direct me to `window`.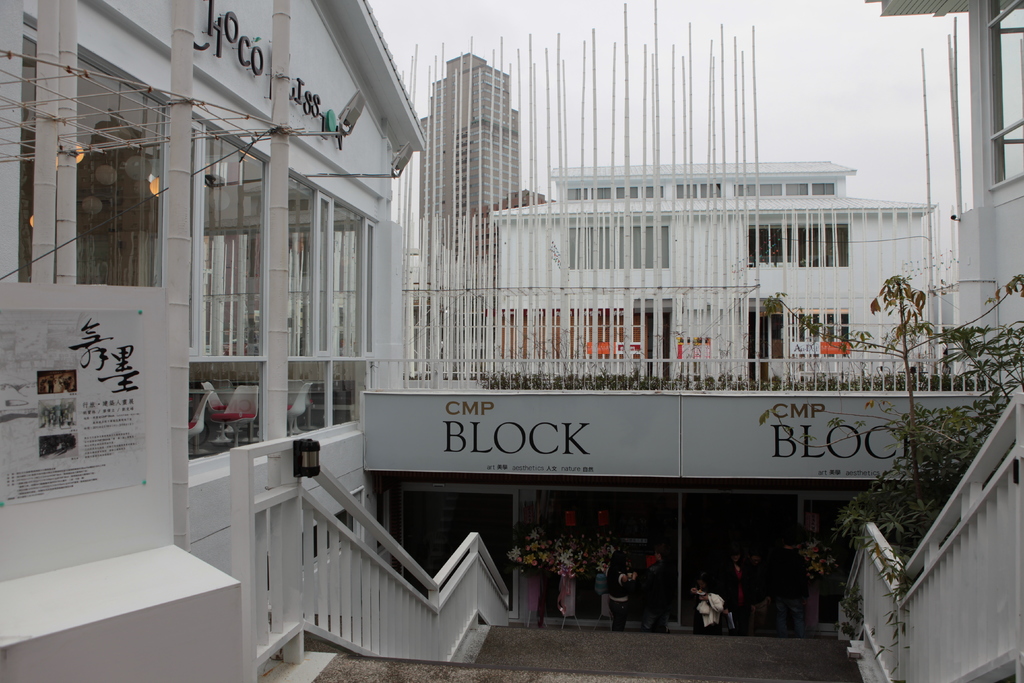
Direction: locate(564, 226, 675, 270).
